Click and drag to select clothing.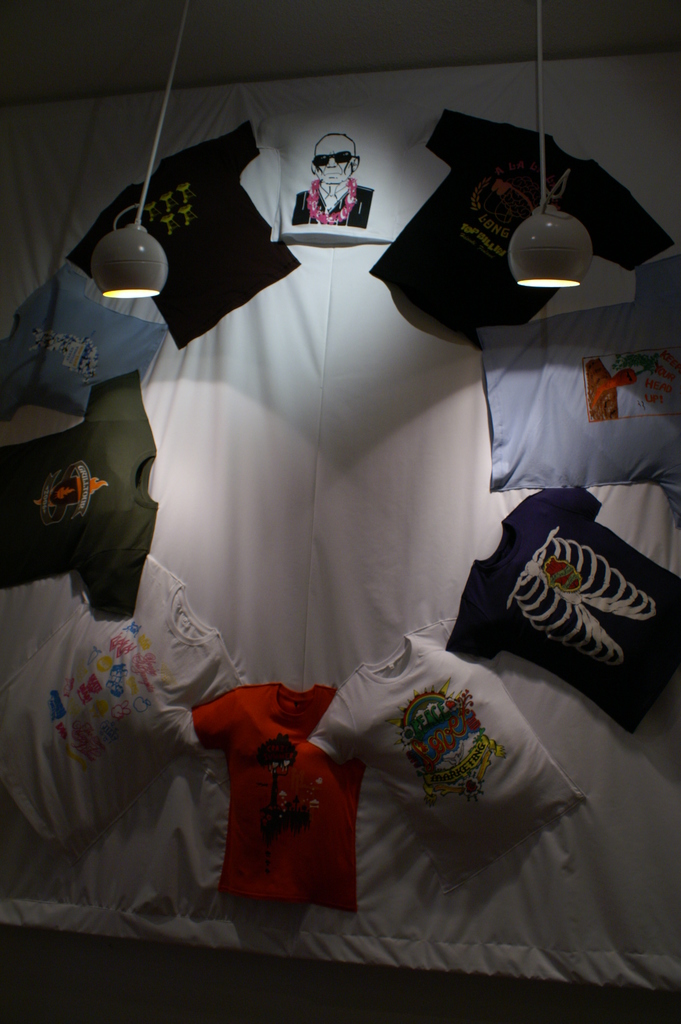
Selection: (x1=293, y1=182, x2=375, y2=230).
